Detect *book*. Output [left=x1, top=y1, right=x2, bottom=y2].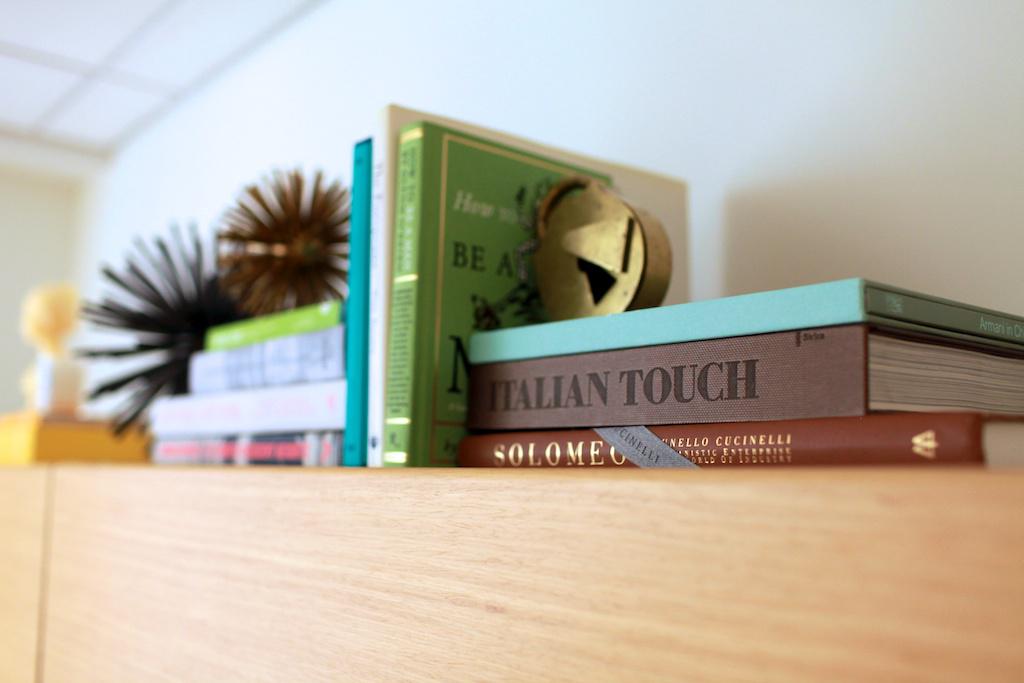
[left=1, top=411, right=142, bottom=464].
